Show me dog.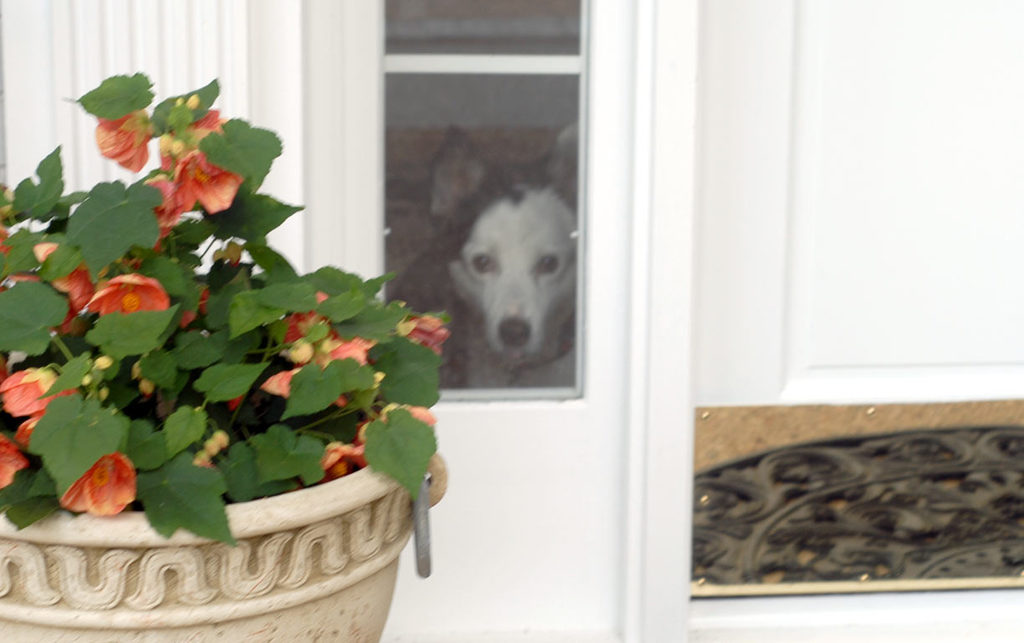
dog is here: x1=392, y1=121, x2=575, y2=384.
